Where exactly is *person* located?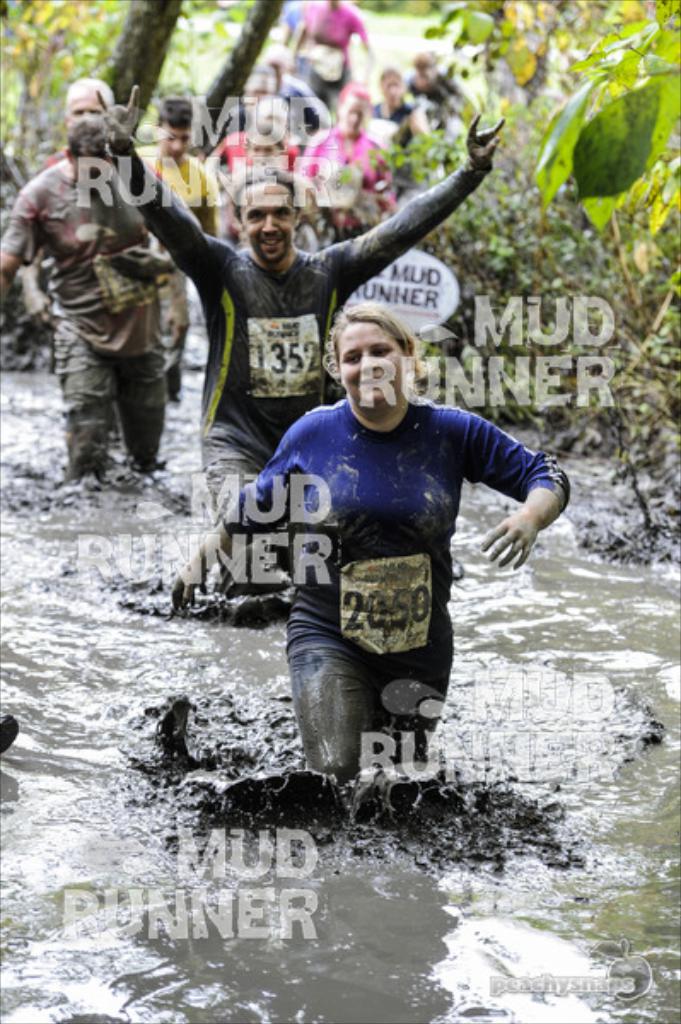
Its bounding box is (96, 94, 502, 510).
